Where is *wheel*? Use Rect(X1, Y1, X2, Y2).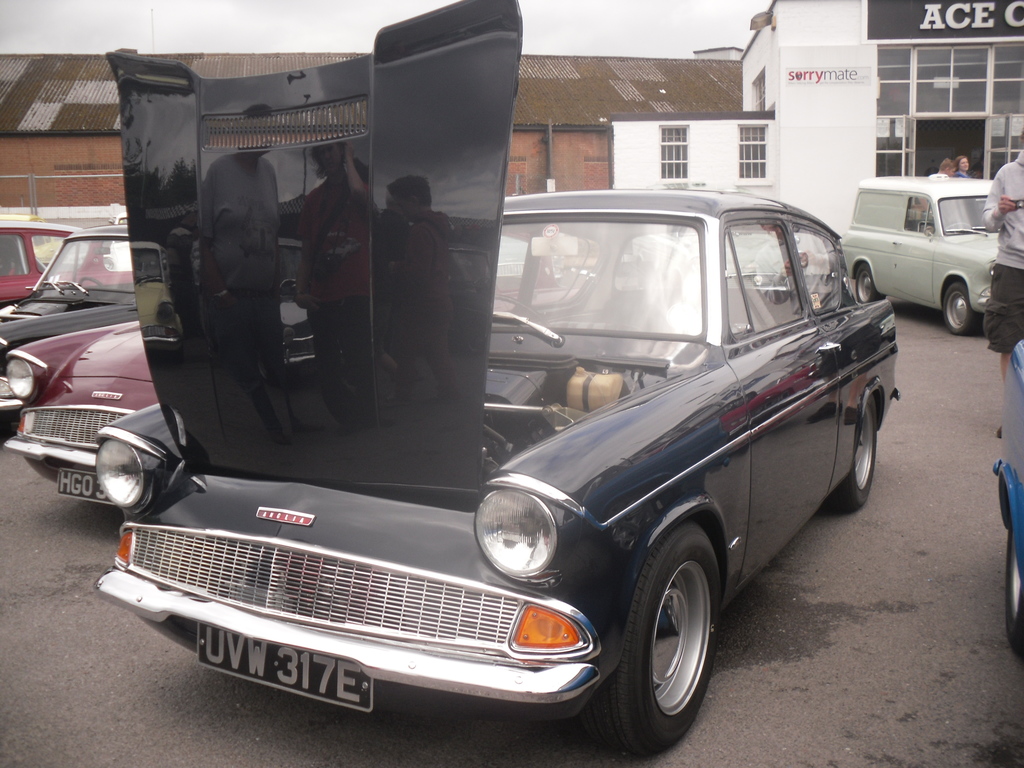
Rect(583, 525, 730, 759).
